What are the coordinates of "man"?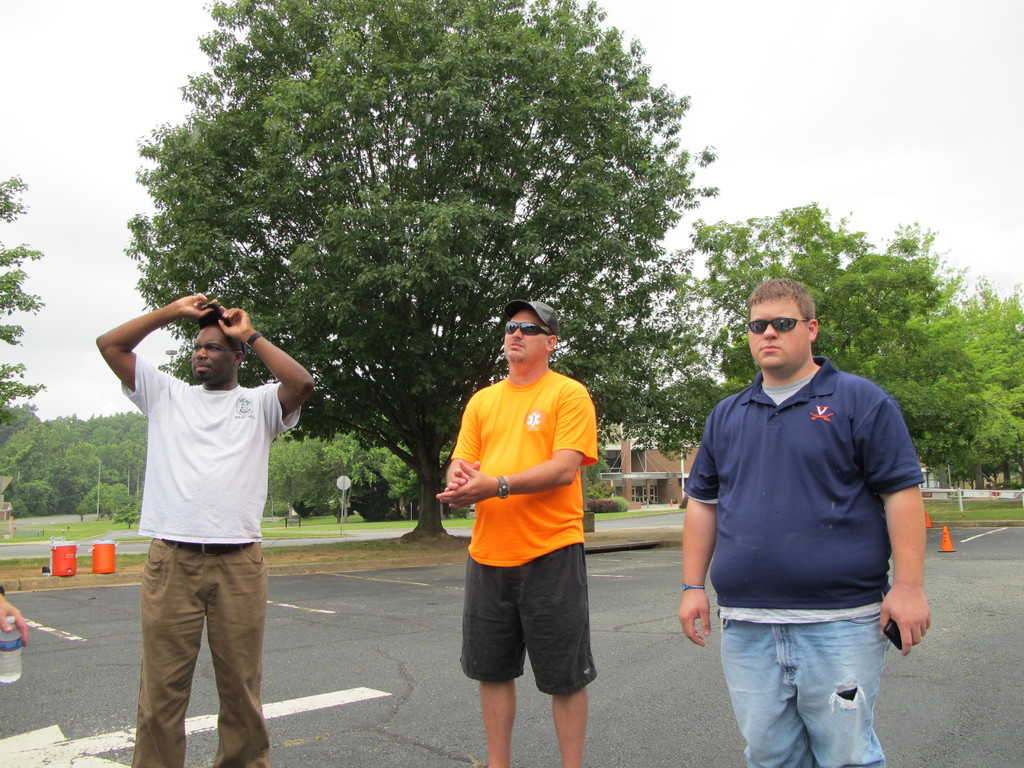
Rect(436, 301, 596, 767).
